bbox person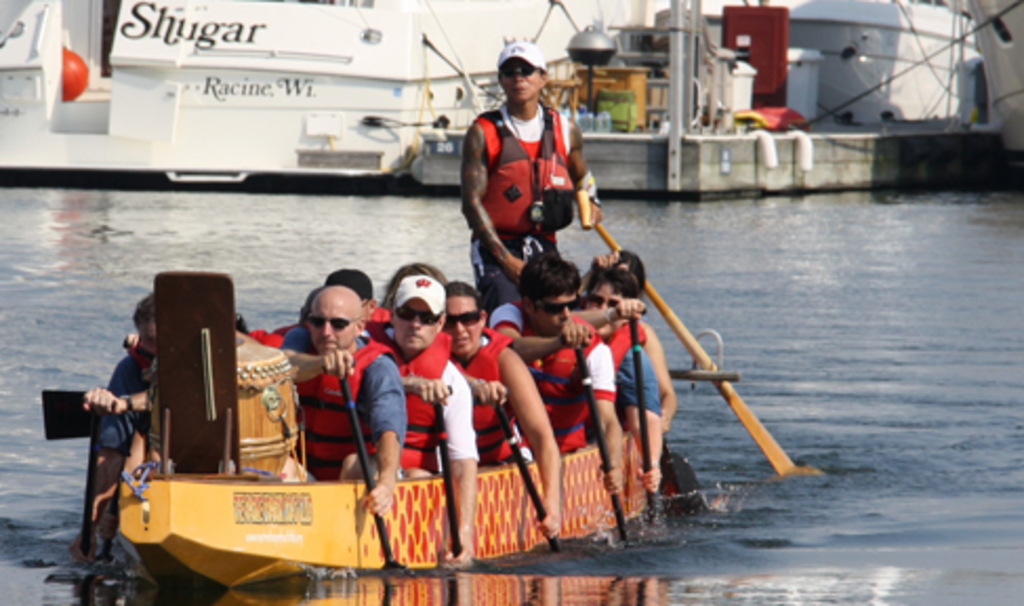
467,48,606,381
